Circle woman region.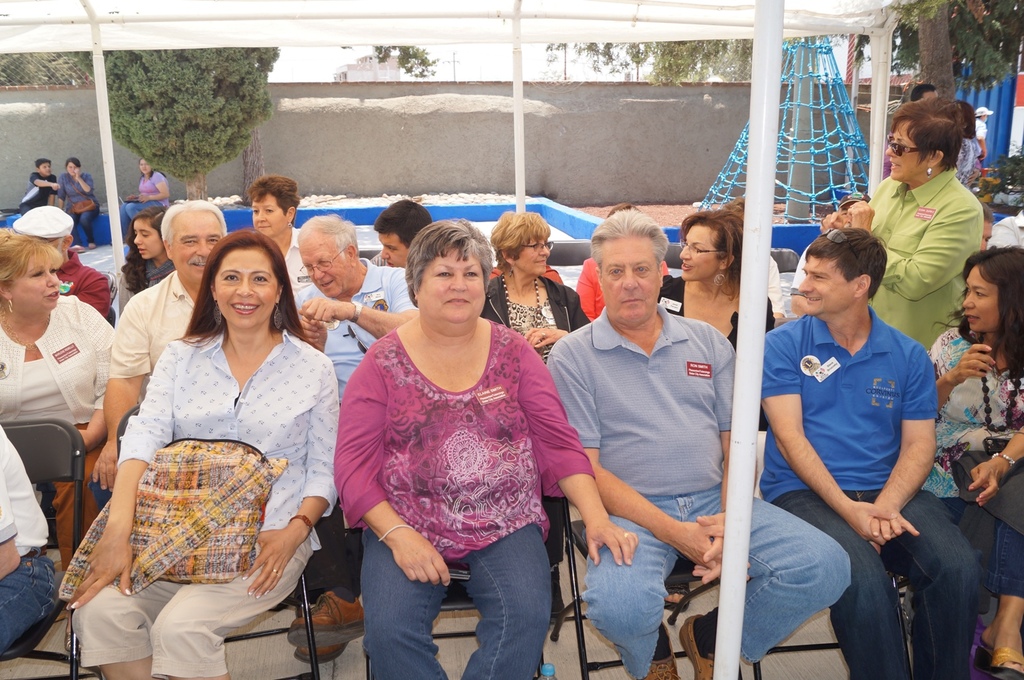
Region: <bbox>337, 219, 638, 679</bbox>.
